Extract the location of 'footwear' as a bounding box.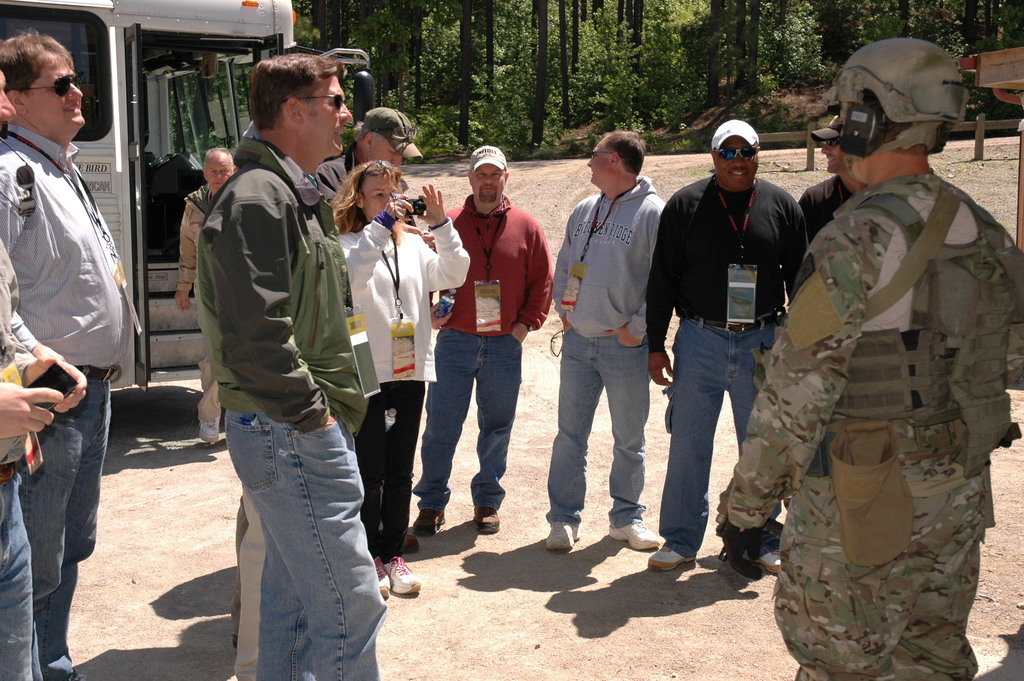
bbox=[609, 516, 664, 551].
